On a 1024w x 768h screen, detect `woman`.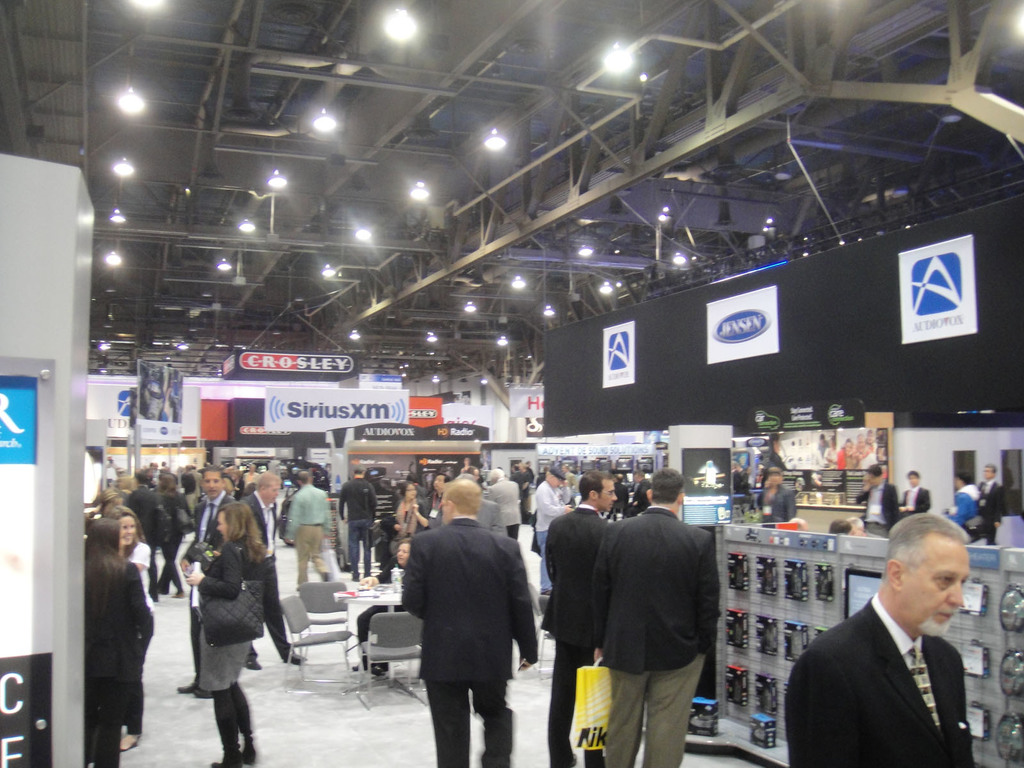
(left=392, top=535, right=424, bottom=578).
